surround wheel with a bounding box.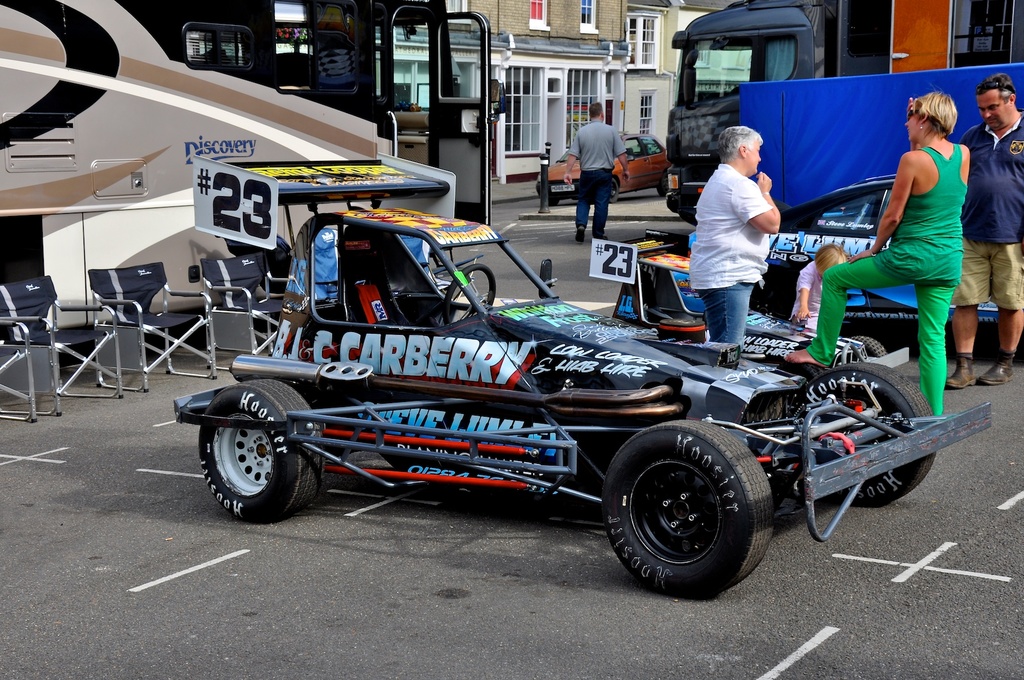
pyautogui.locateOnScreen(606, 177, 620, 207).
